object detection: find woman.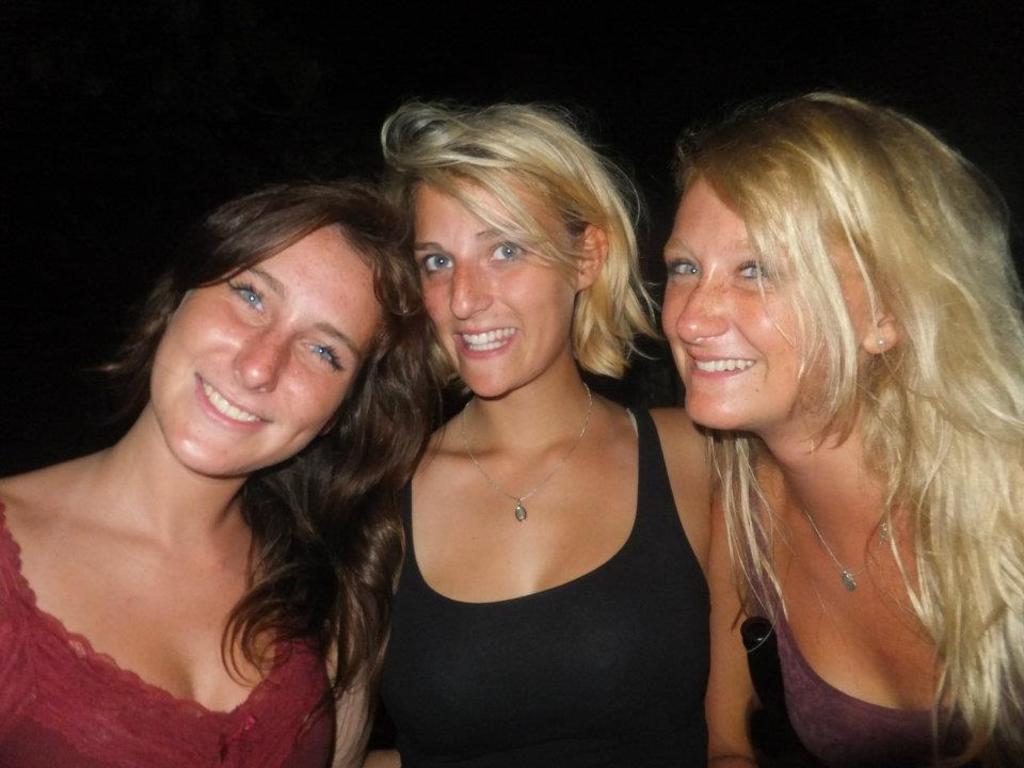
x1=652, y1=81, x2=1023, y2=767.
